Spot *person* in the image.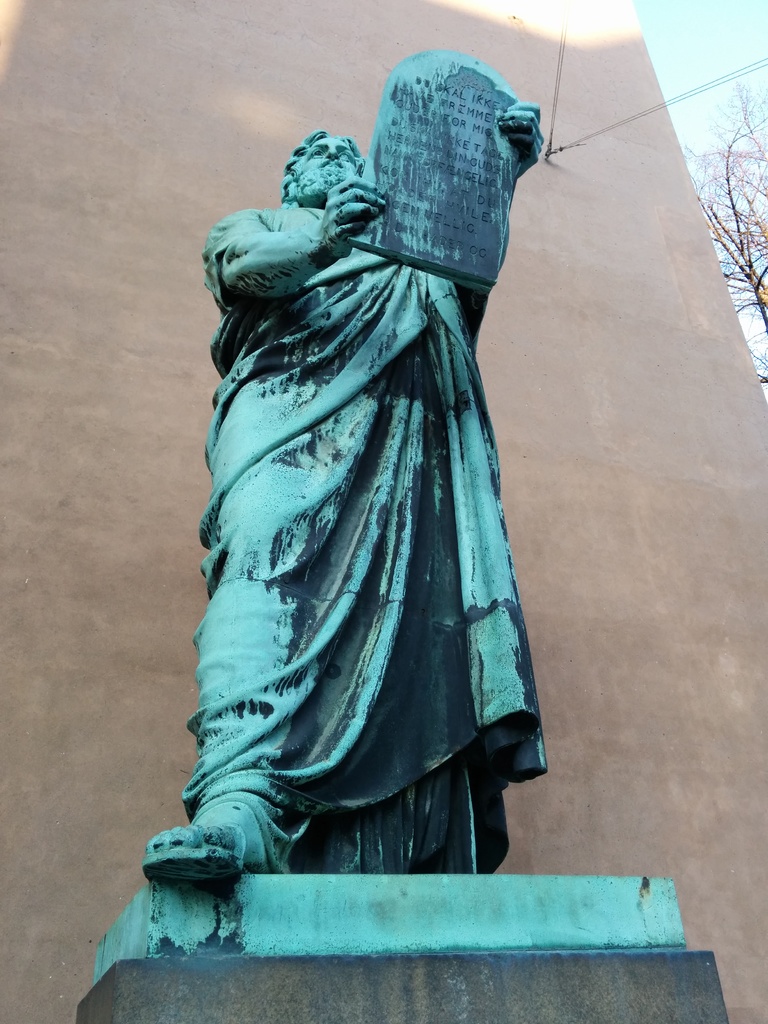
*person* found at 141,99,548,874.
